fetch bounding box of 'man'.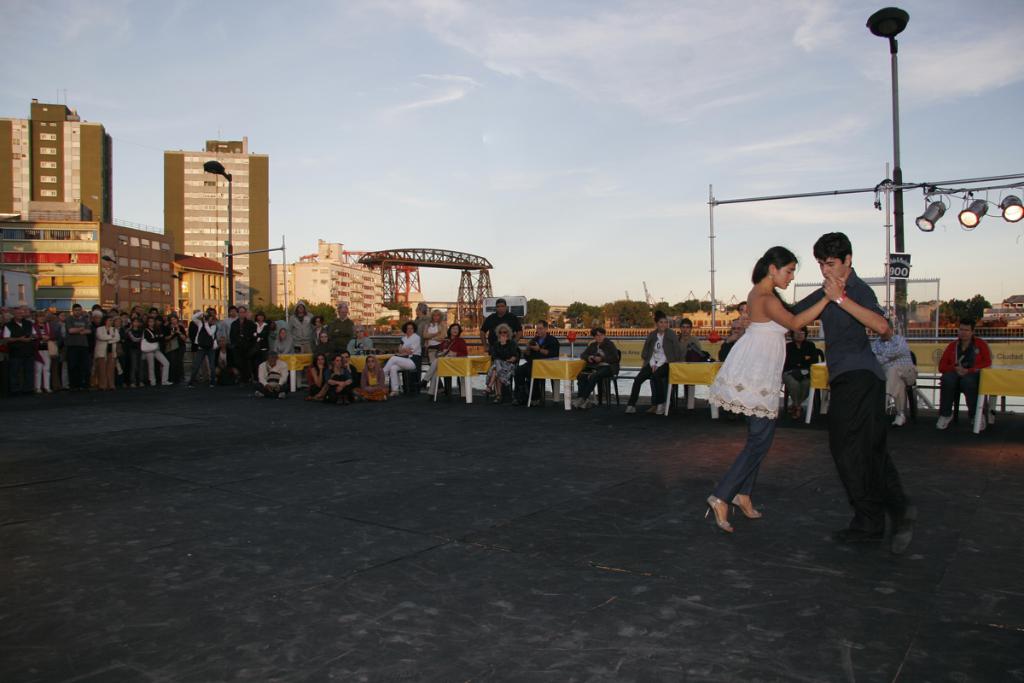
Bbox: locate(794, 238, 911, 541).
